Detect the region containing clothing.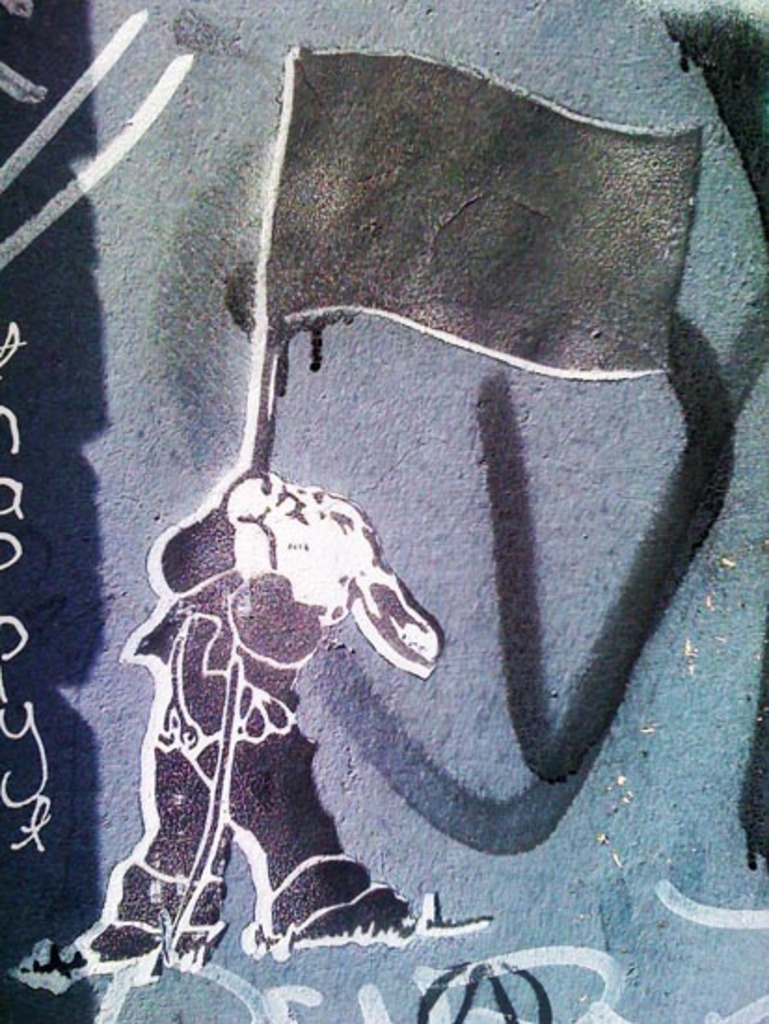
{"left": 132, "top": 510, "right": 326, "bottom": 923}.
